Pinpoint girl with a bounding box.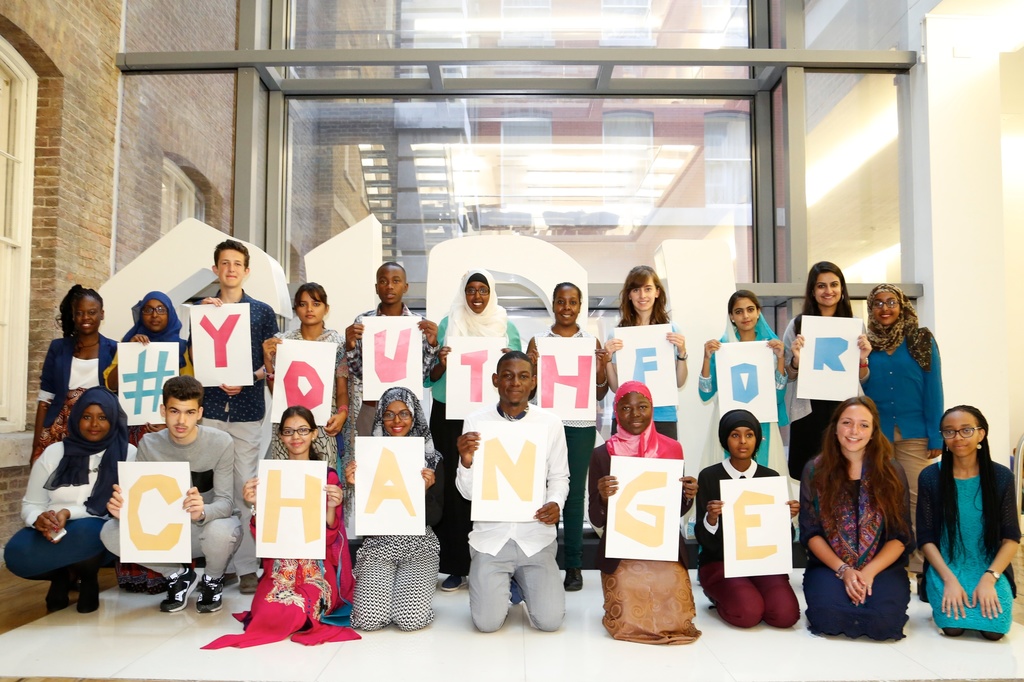
rect(858, 280, 943, 604).
